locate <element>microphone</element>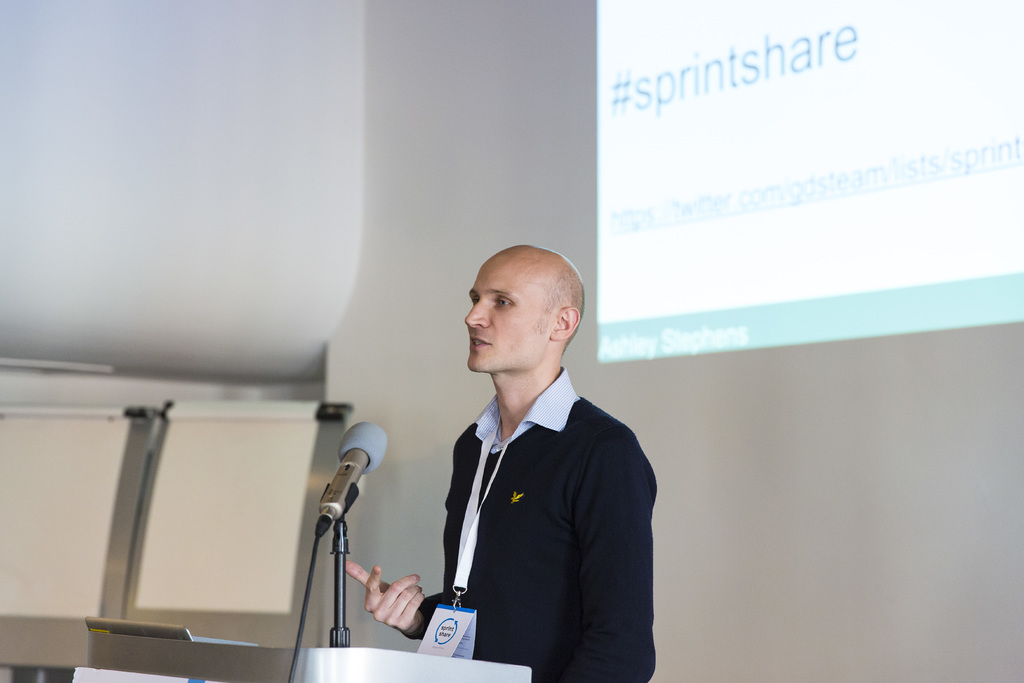
bbox(322, 420, 389, 516)
